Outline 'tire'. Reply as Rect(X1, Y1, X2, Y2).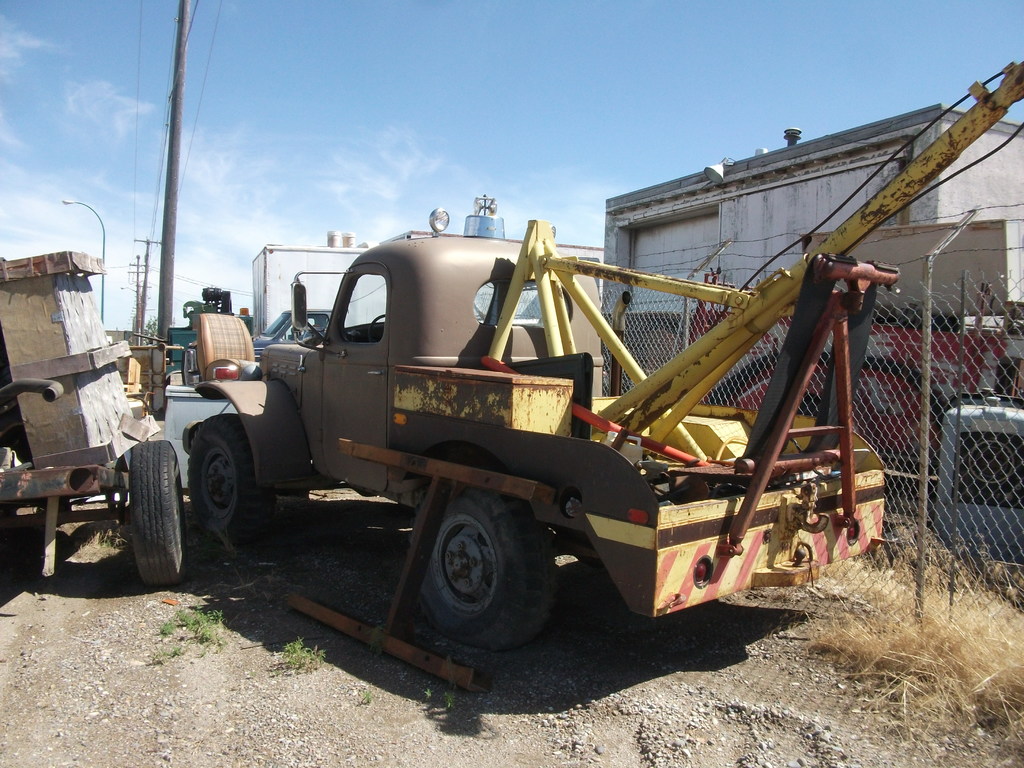
Rect(129, 440, 185, 582).
